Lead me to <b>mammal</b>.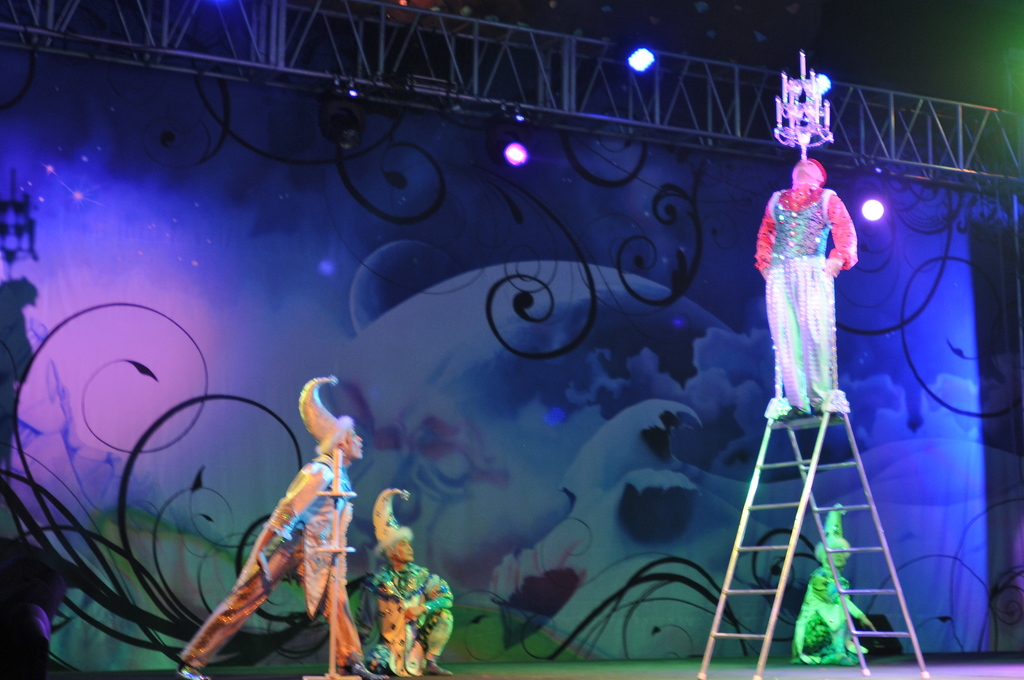
Lead to <region>202, 428, 359, 654</region>.
